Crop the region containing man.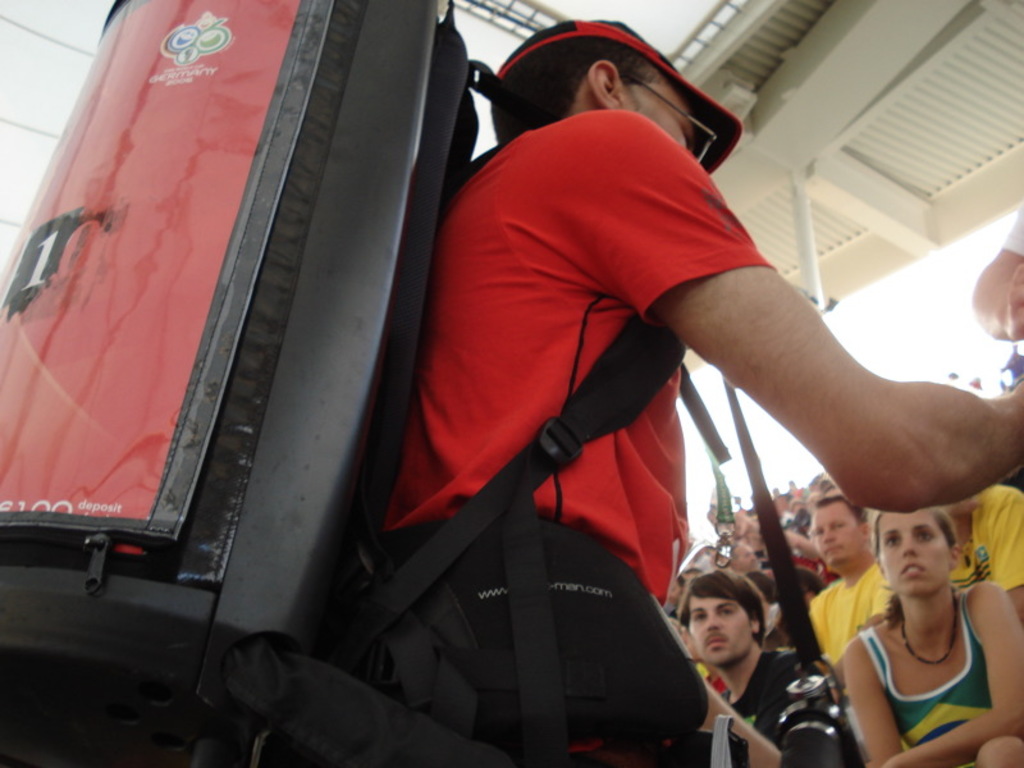
Crop region: 925 463 1023 641.
